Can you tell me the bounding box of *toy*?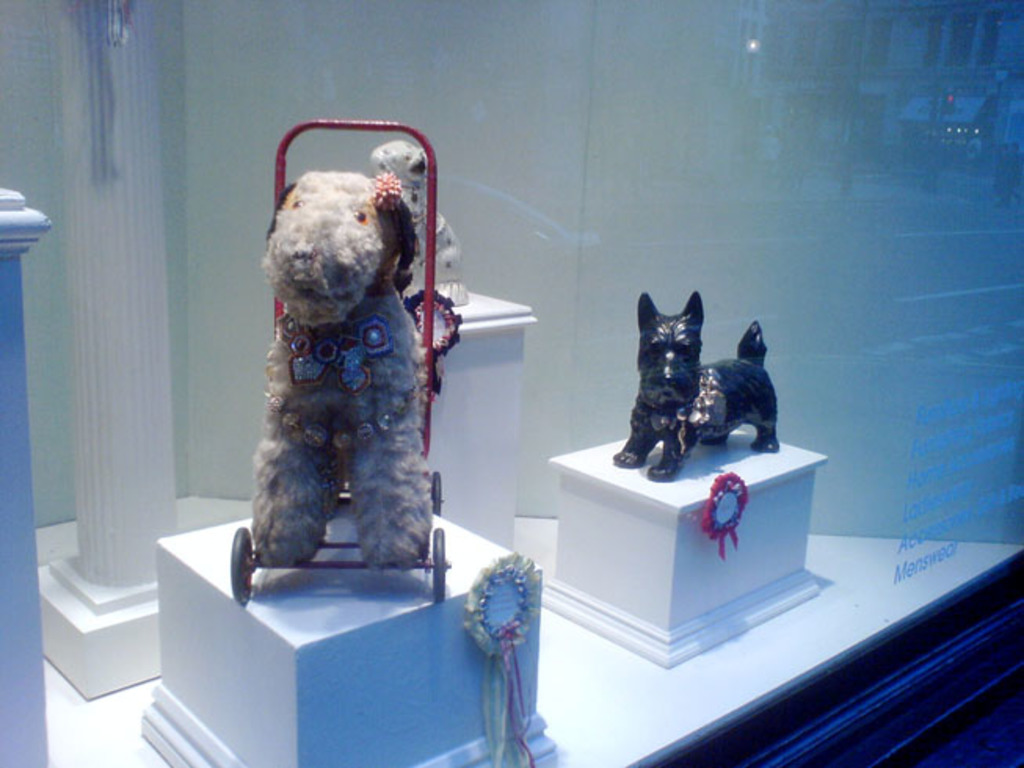
232 119 445 605.
